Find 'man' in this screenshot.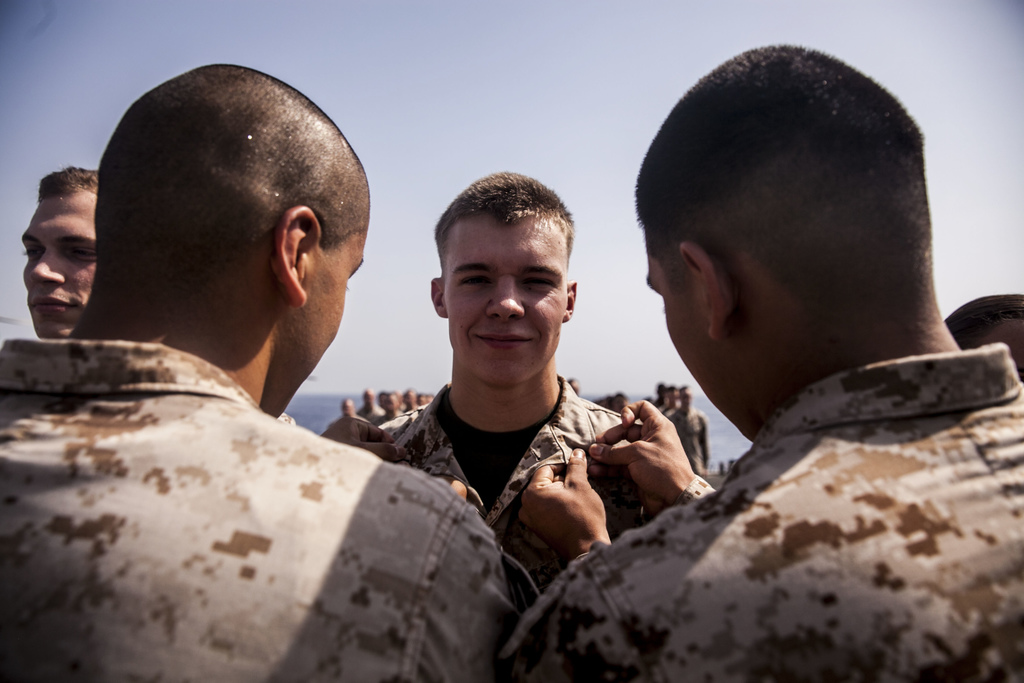
The bounding box for 'man' is BBox(28, 77, 572, 682).
